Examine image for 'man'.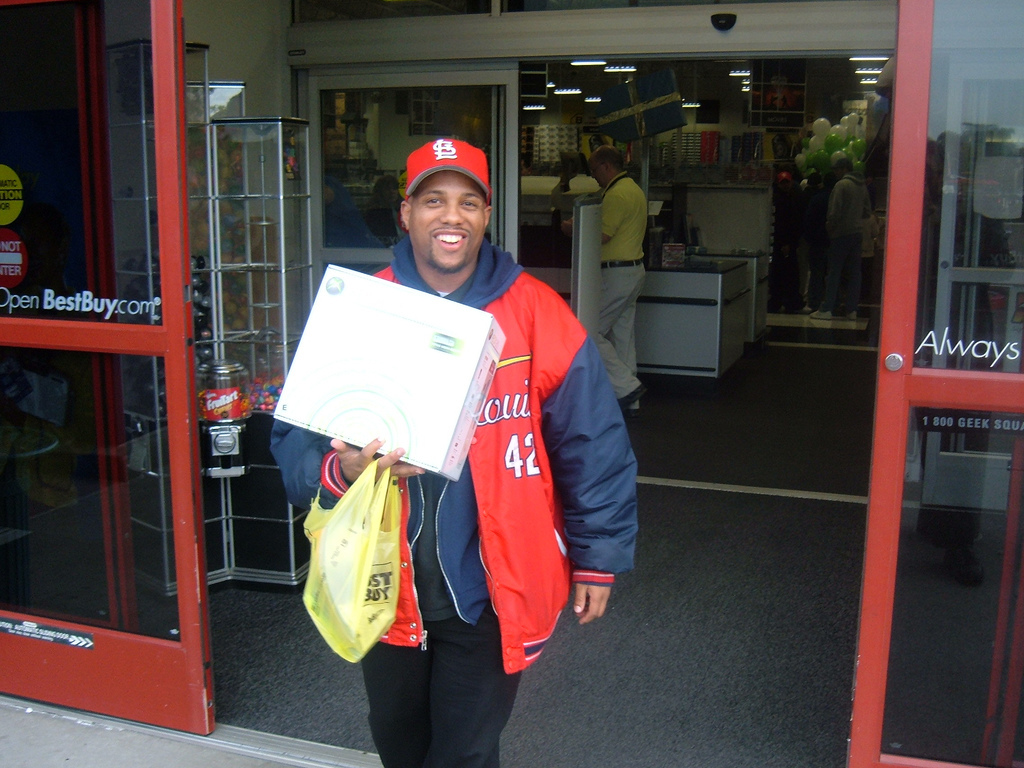
Examination result: region(274, 142, 649, 767).
